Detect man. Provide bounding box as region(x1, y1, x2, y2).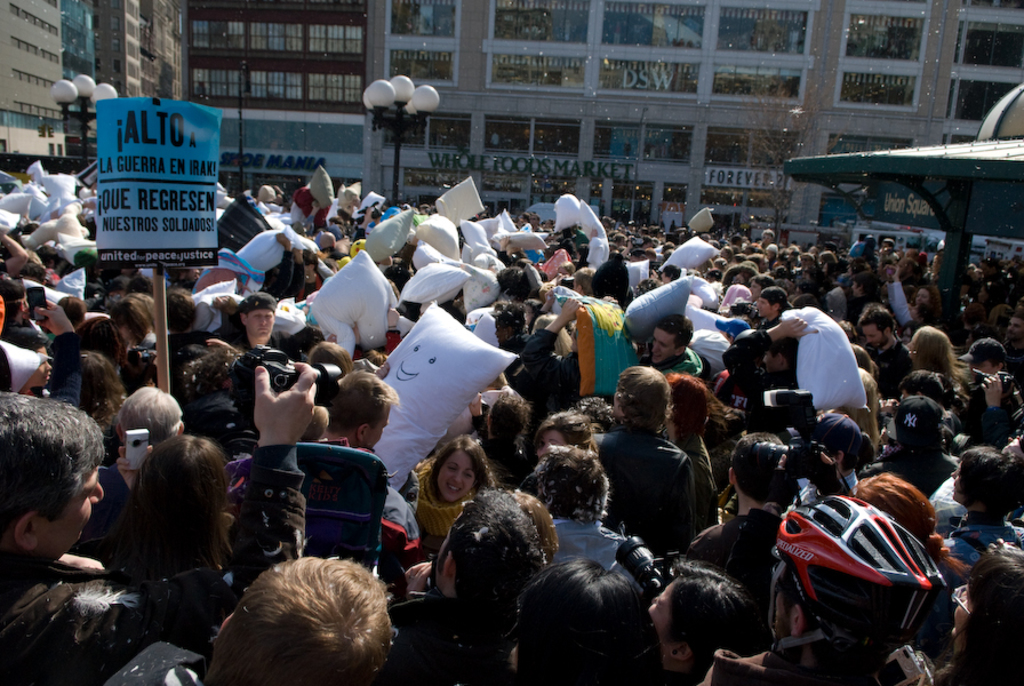
region(586, 359, 702, 559).
